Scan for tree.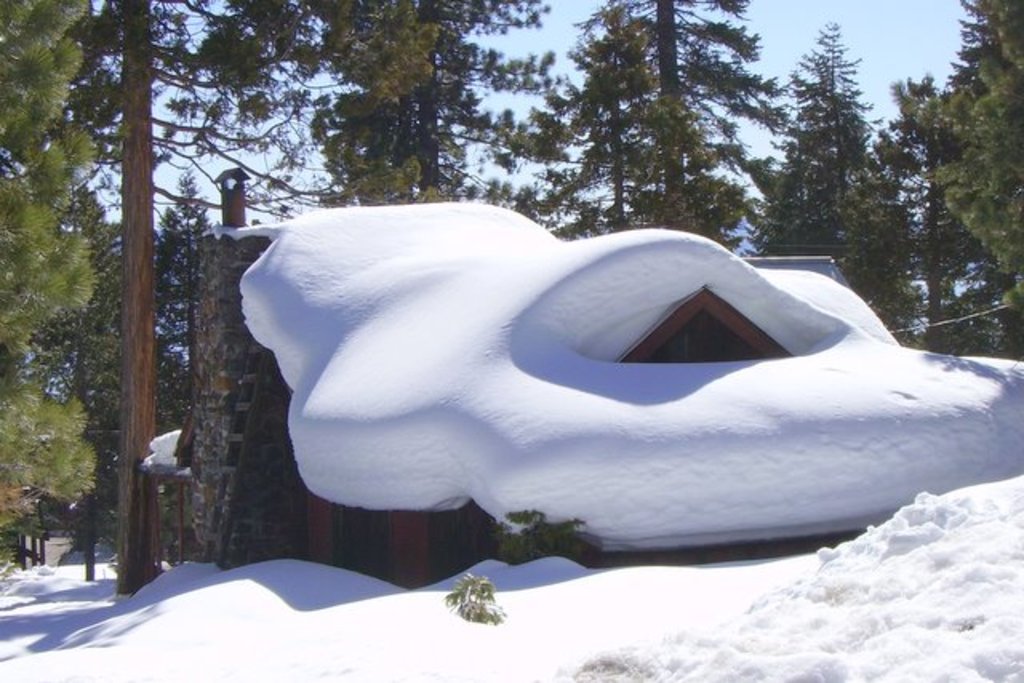
Scan result: 928 0 1022 353.
